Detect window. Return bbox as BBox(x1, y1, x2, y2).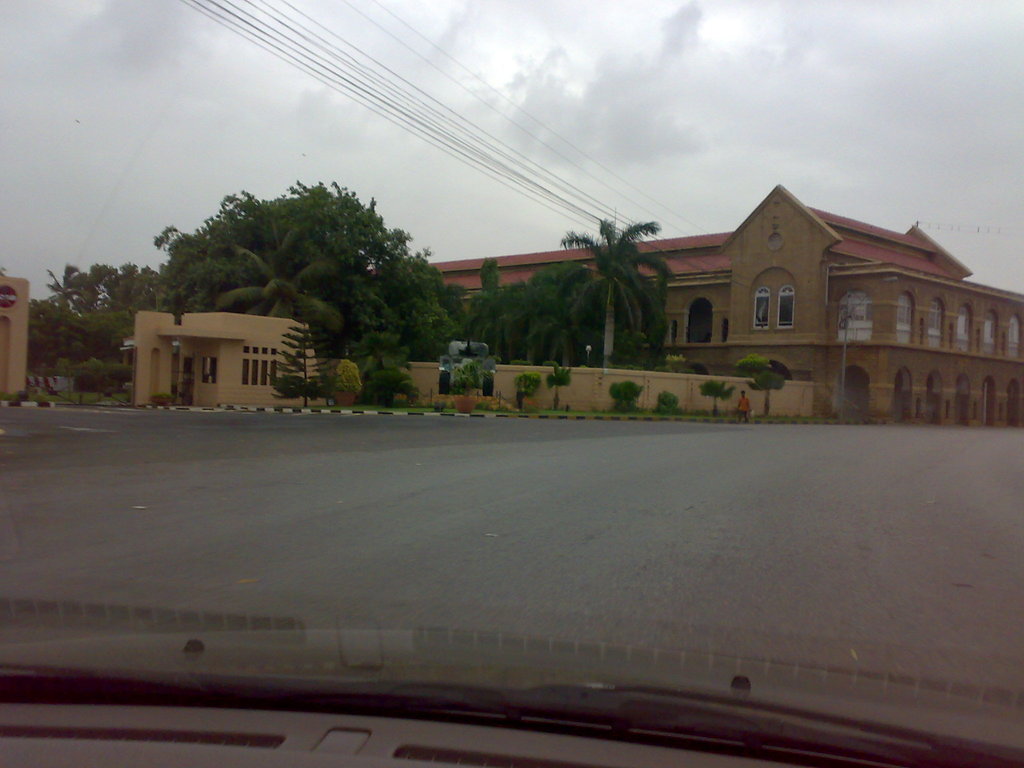
BBox(931, 301, 941, 348).
